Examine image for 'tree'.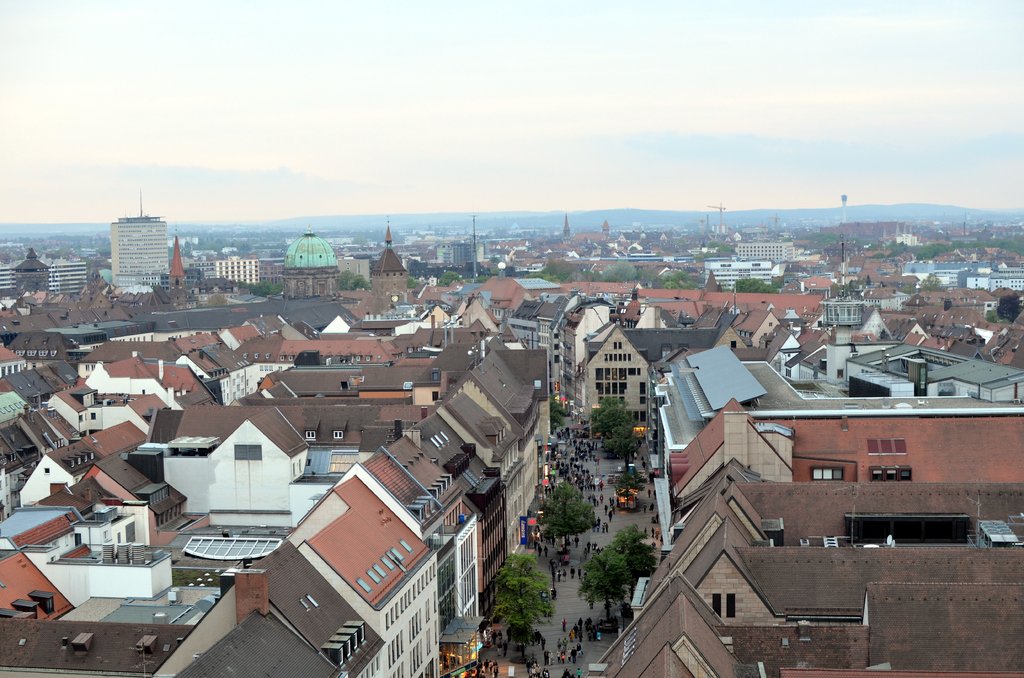
Examination result: 654,270,704,286.
